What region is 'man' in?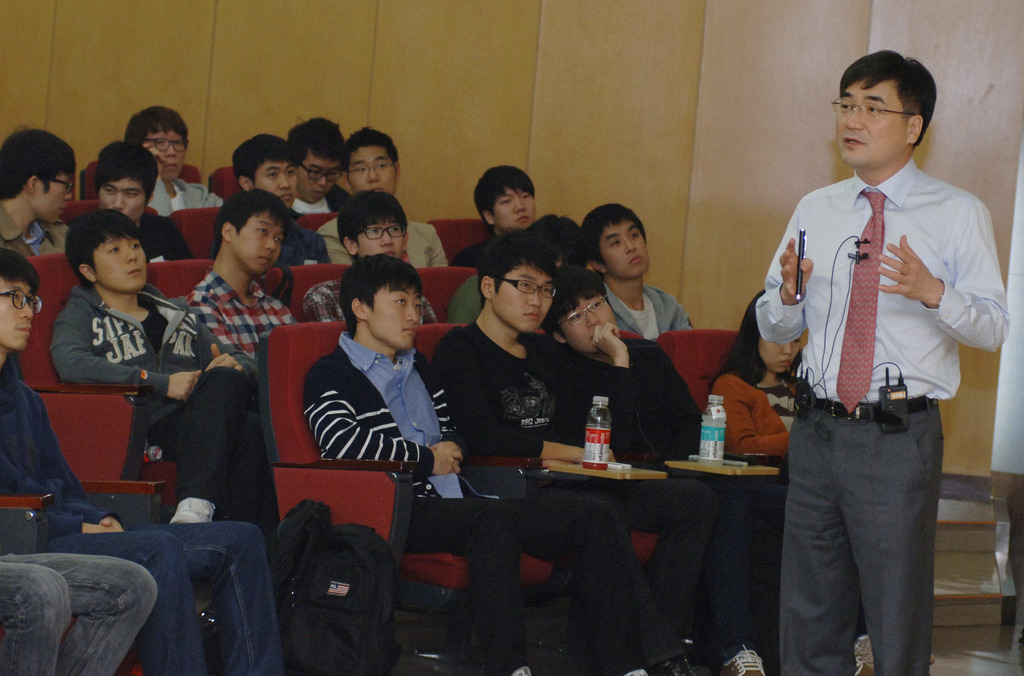
box=[577, 204, 707, 349].
